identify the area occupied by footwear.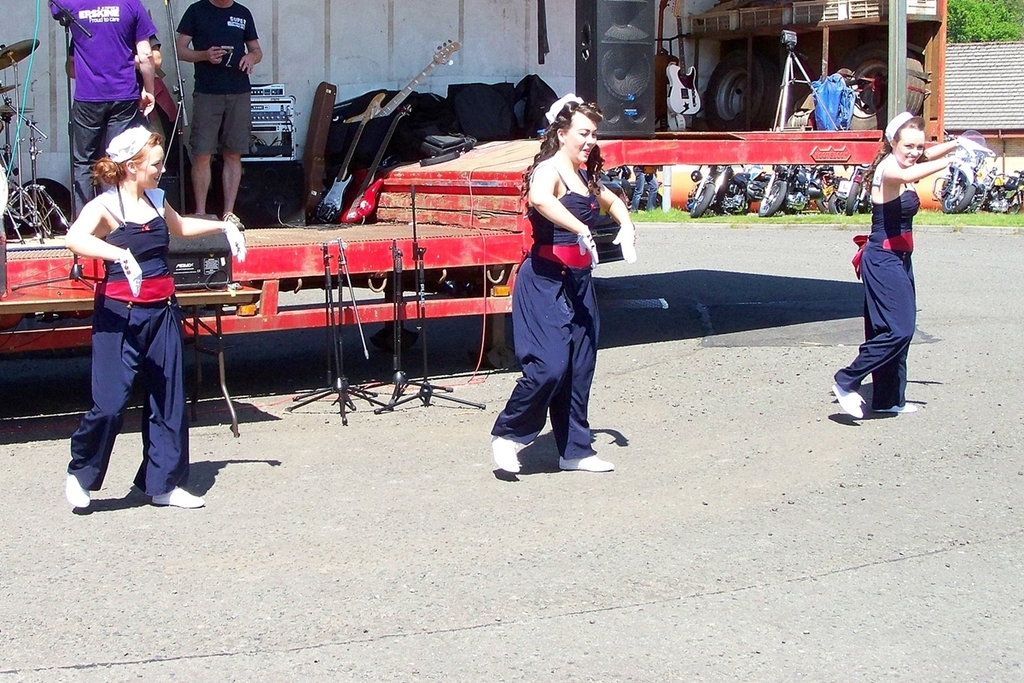
Area: select_region(193, 212, 225, 225).
